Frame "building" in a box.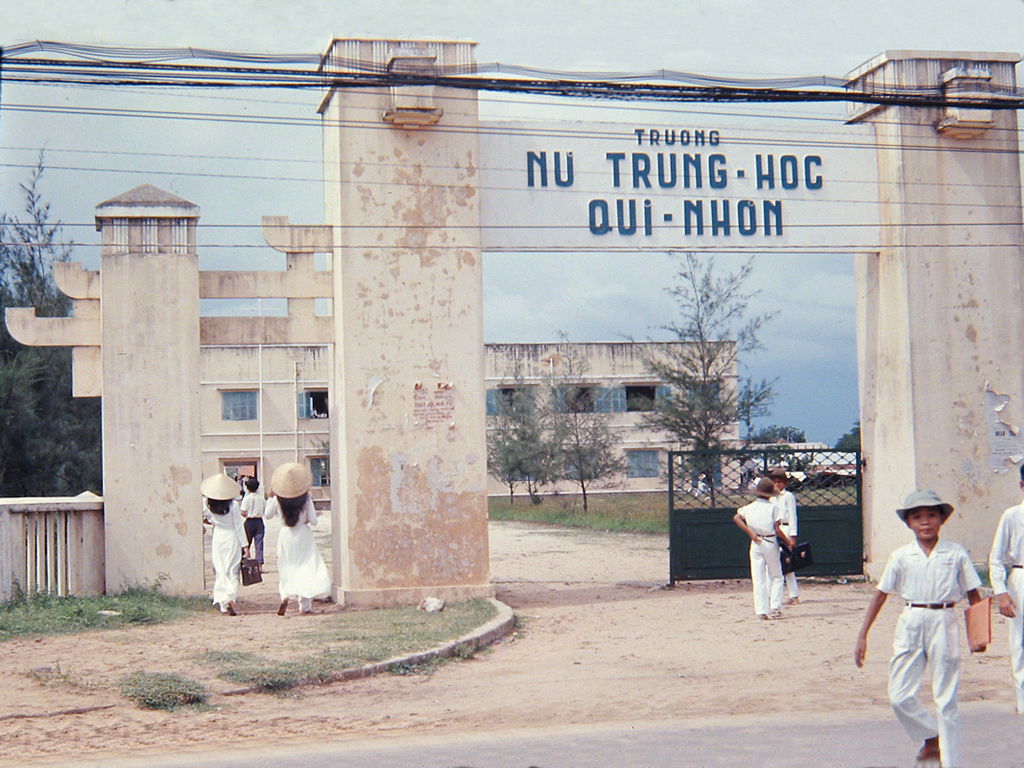
(199,340,735,508).
